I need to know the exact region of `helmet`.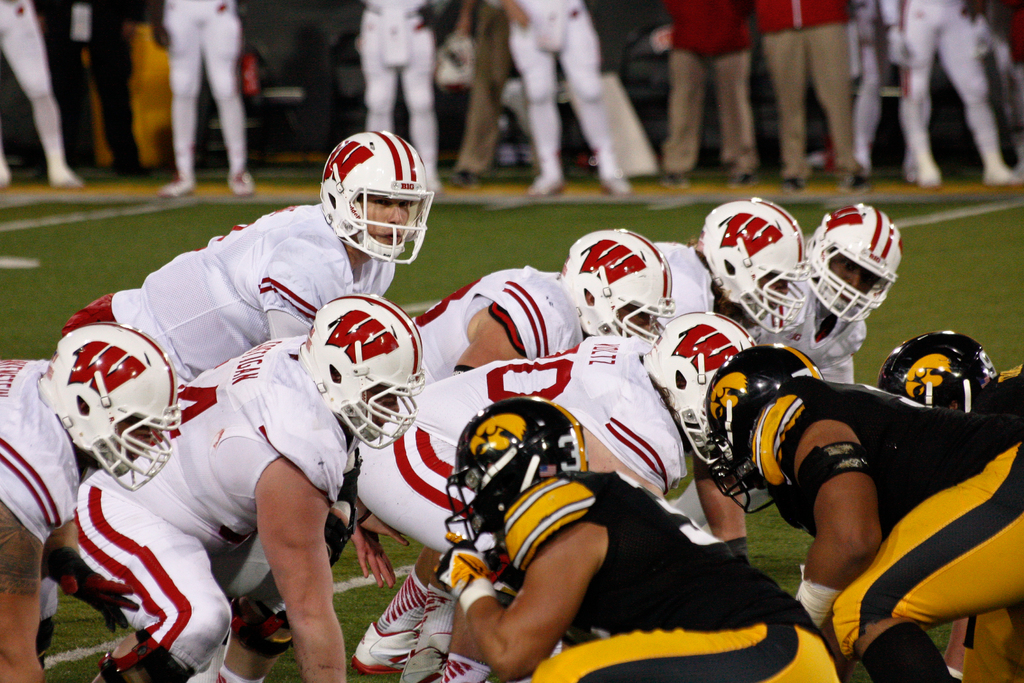
Region: [692, 194, 812, 333].
